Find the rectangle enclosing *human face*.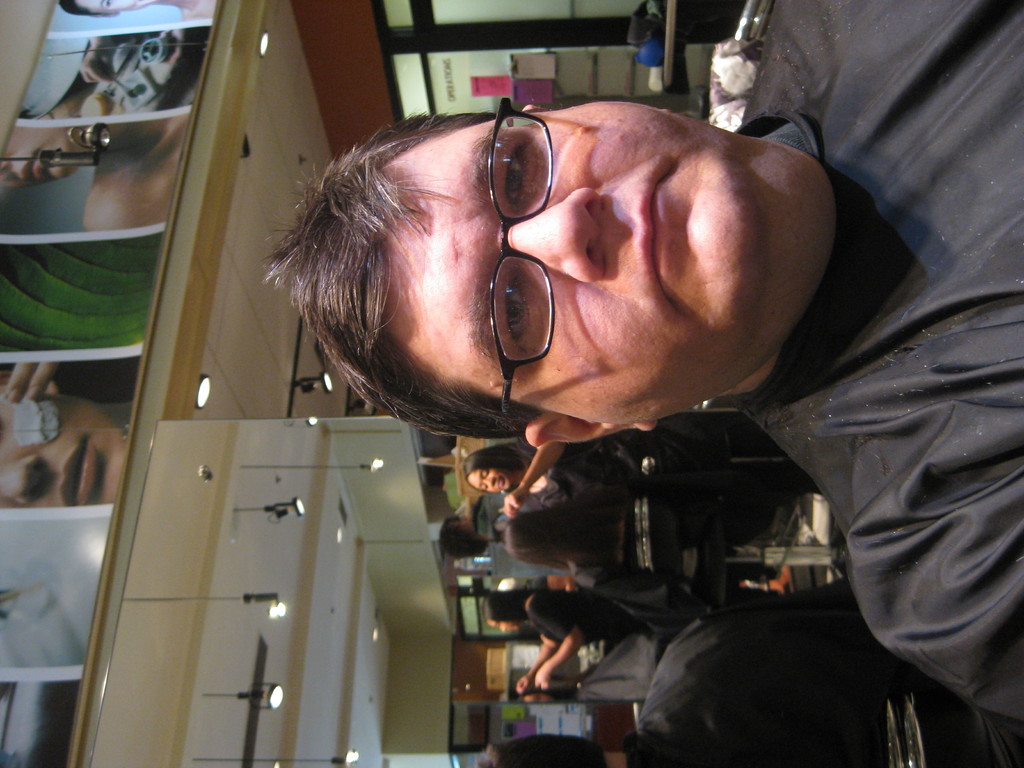
l=0, t=380, r=130, b=508.
